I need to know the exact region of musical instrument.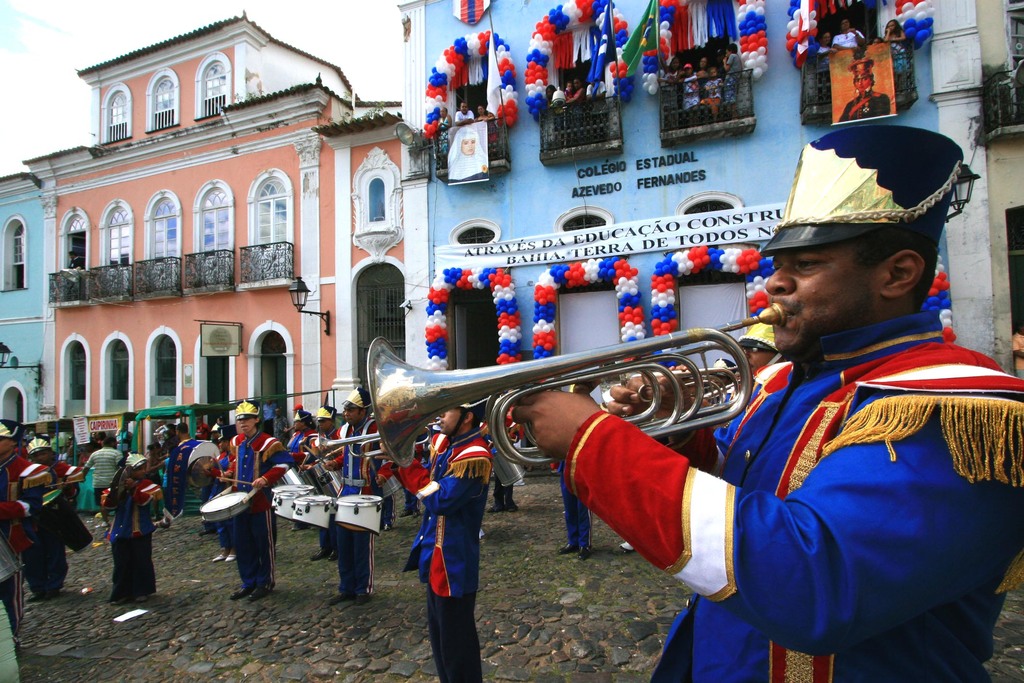
Region: [282,271,820,536].
